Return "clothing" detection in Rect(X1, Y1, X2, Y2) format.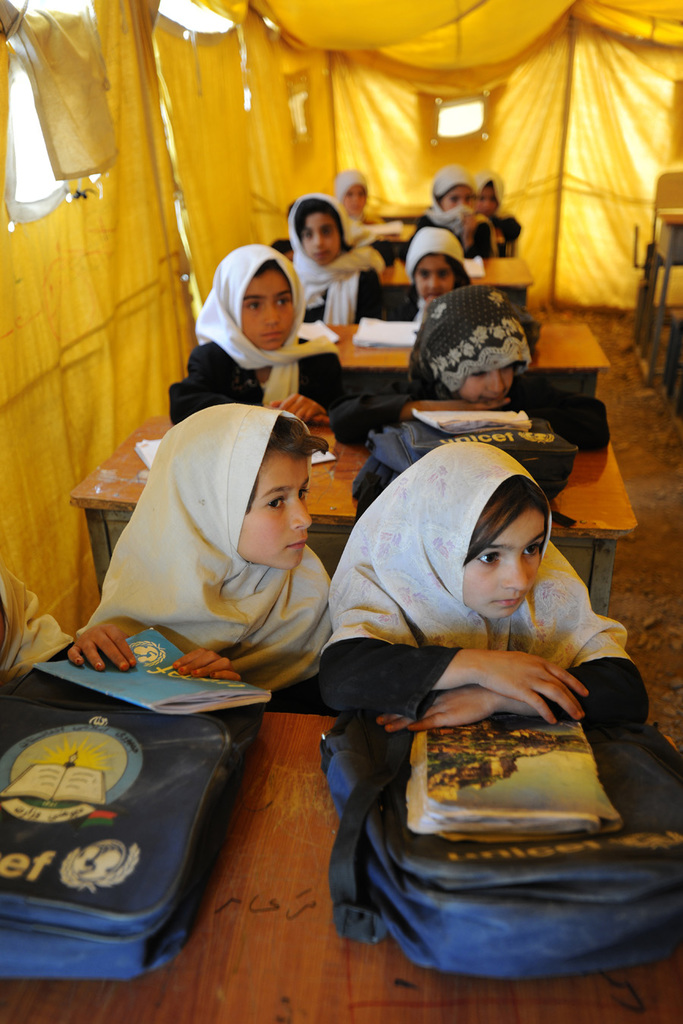
Rect(405, 168, 500, 257).
